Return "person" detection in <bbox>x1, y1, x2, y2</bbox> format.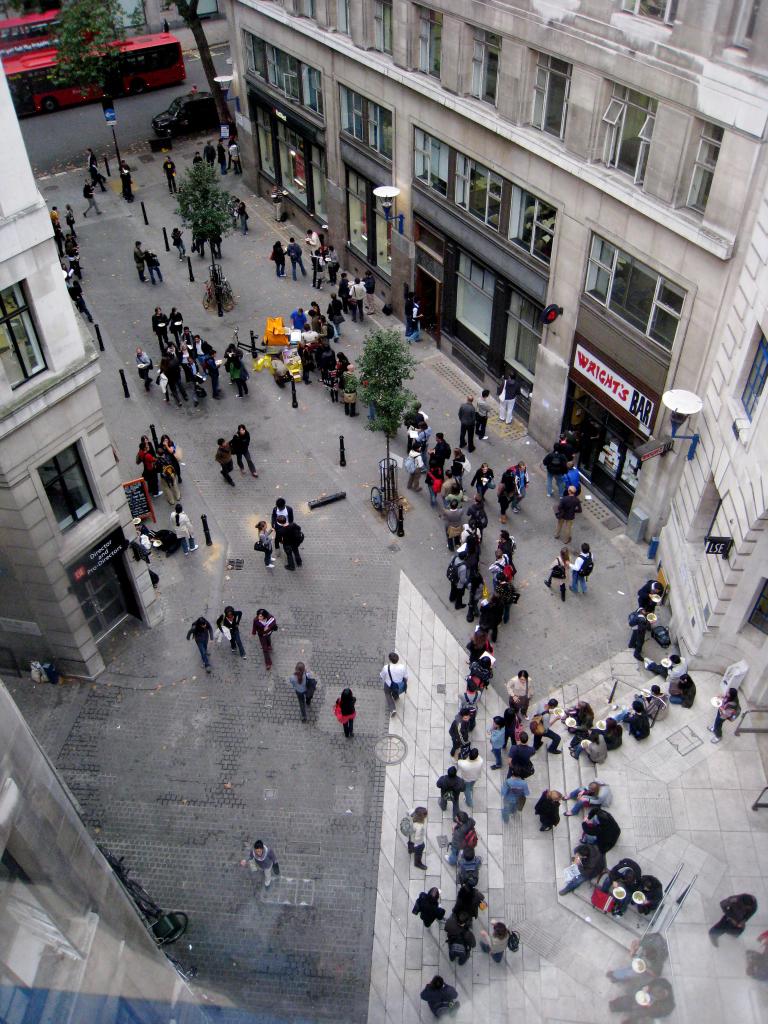
<bbox>707, 890, 755, 939</bbox>.
